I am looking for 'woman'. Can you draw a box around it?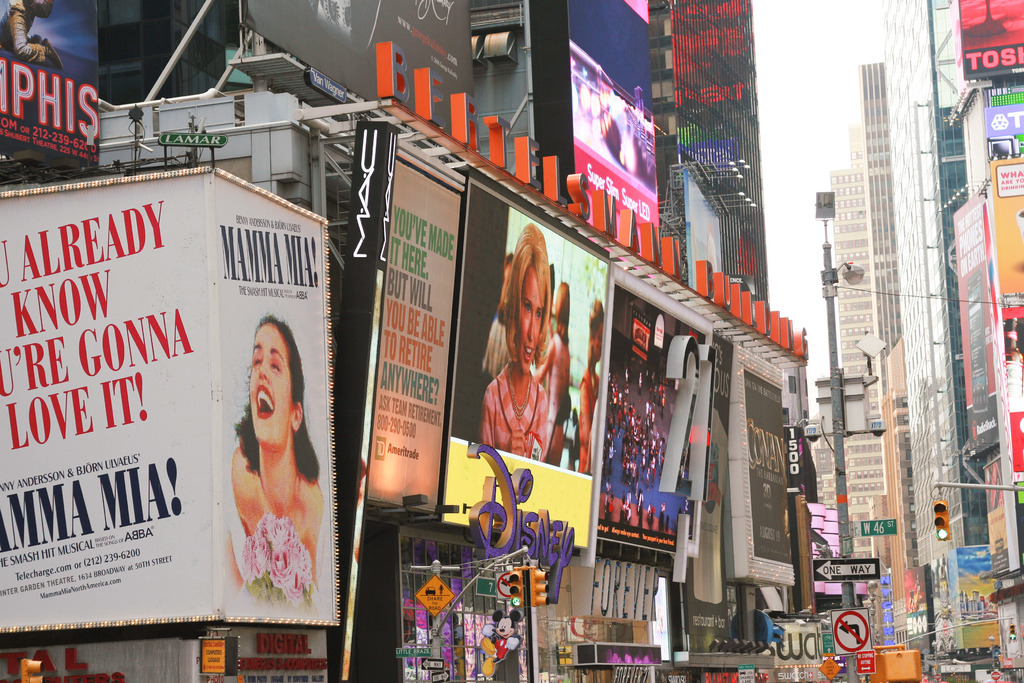
Sure, the bounding box is detection(197, 290, 340, 630).
